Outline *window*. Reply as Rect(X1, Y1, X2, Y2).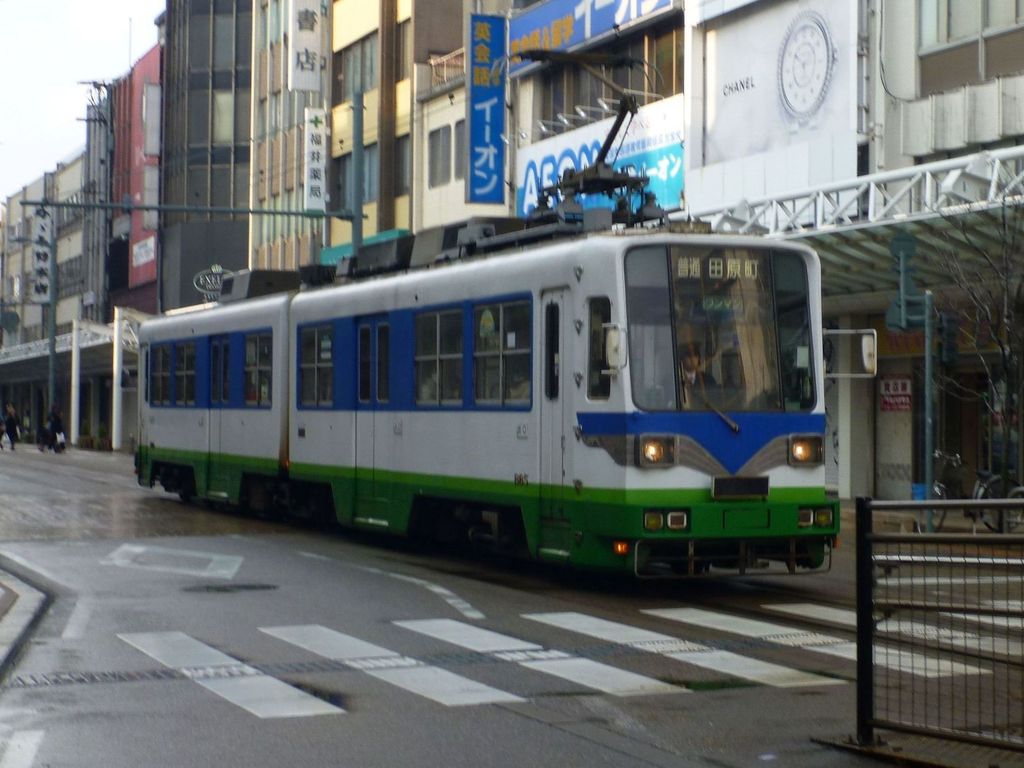
Rect(334, 50, 351, 107).
